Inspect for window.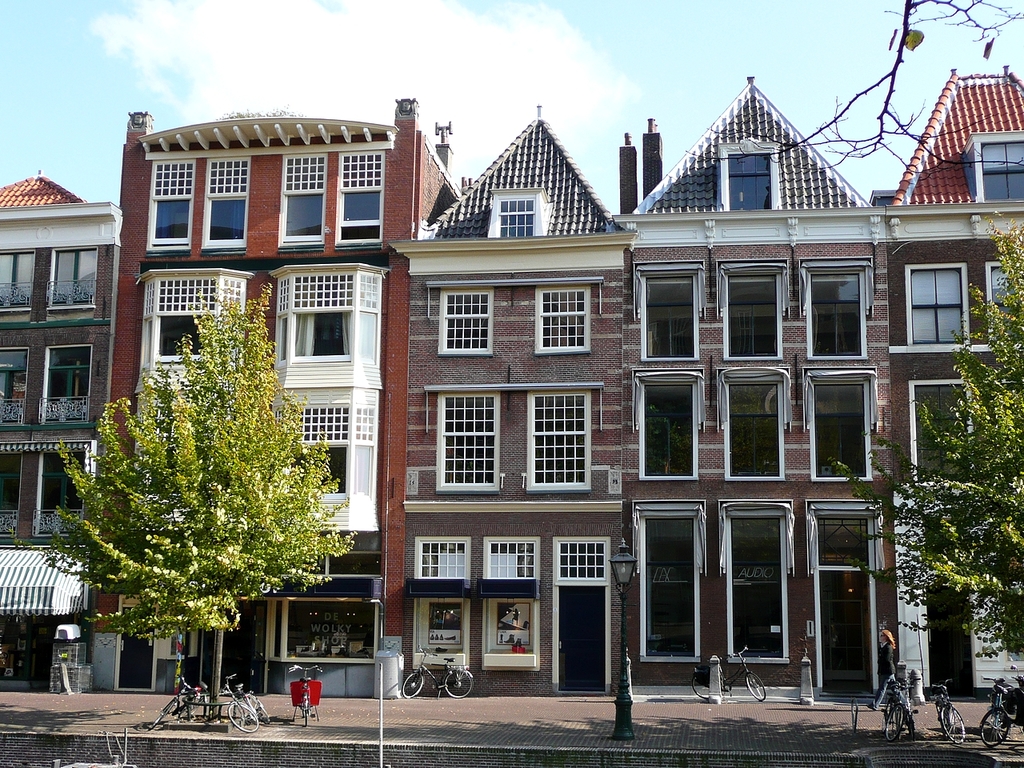
Inspection: region(37, 342, 93, 426).
